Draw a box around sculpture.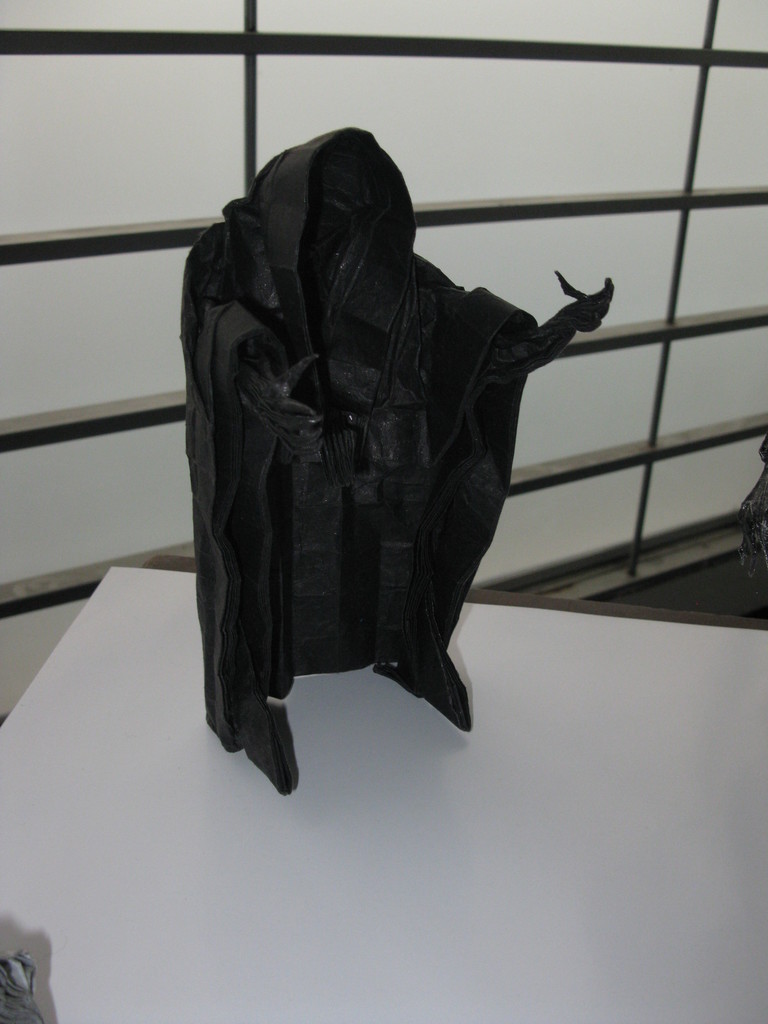
l=168, t=113, r=621, b=799.
